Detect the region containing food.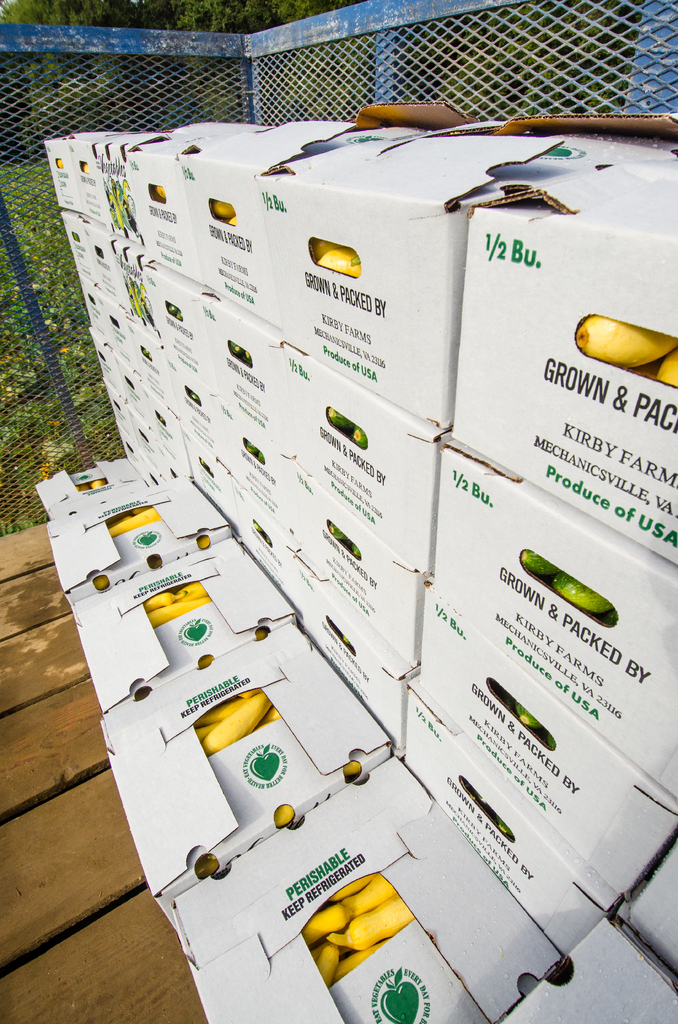
226,340,240,356.
